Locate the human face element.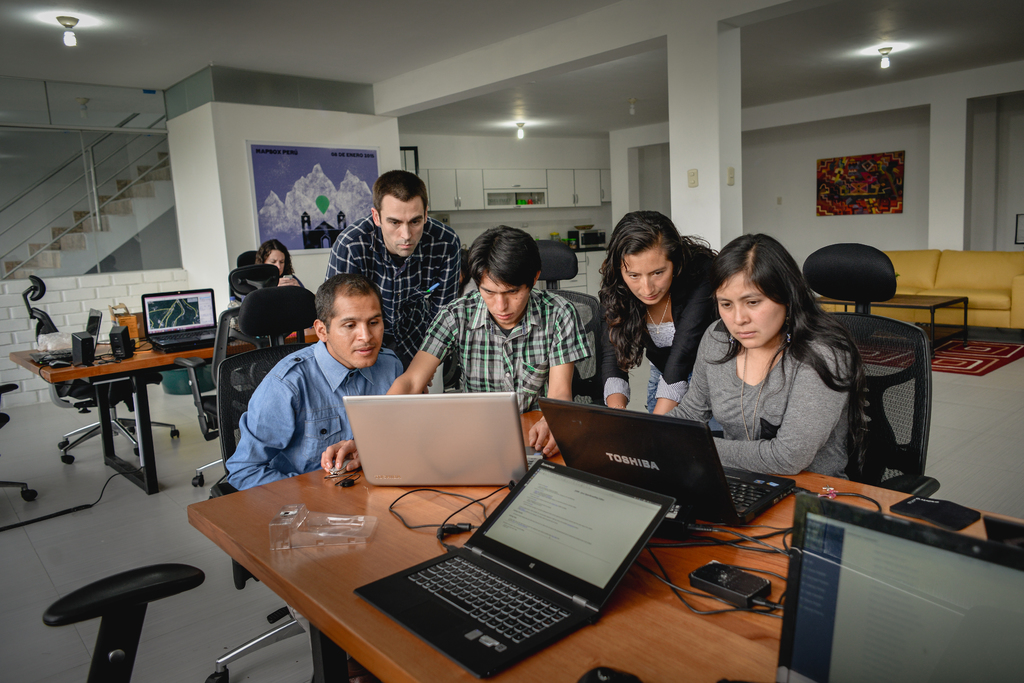
Element bbox: l=716, t=271, r=786, b=347.
